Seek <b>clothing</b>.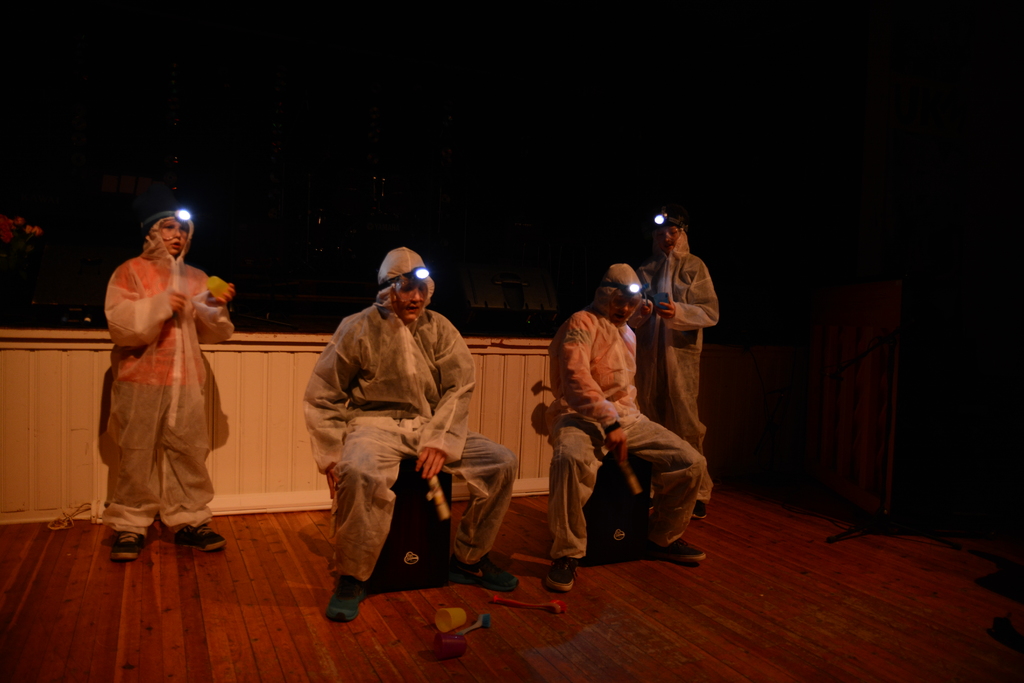
630/223/719/462.
